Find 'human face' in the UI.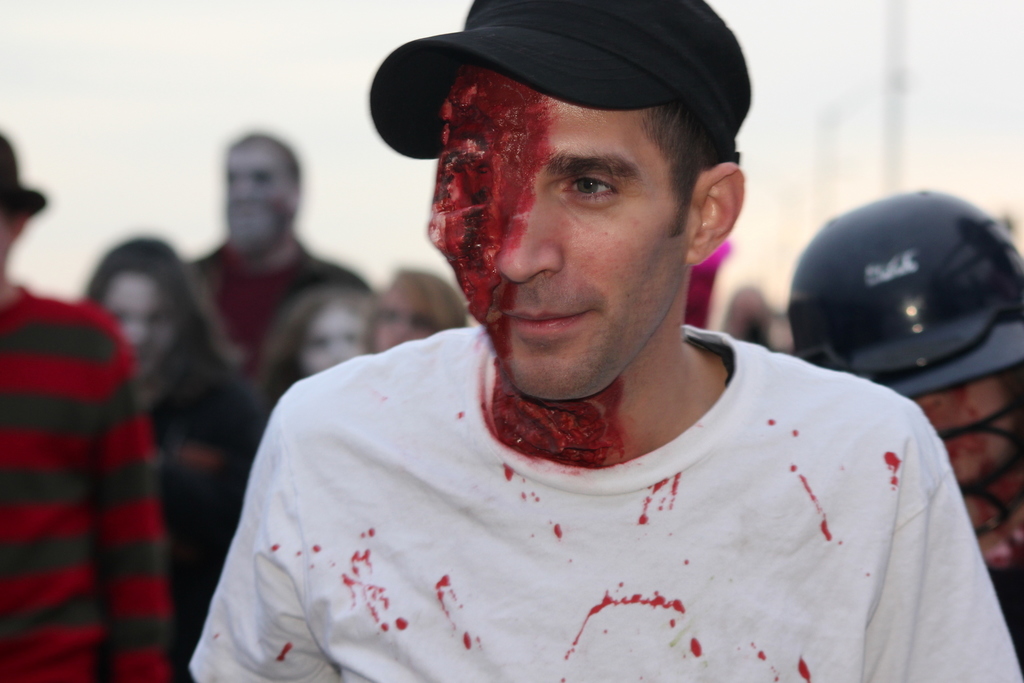
UI element at select_region(228, 142, 289, 216).
